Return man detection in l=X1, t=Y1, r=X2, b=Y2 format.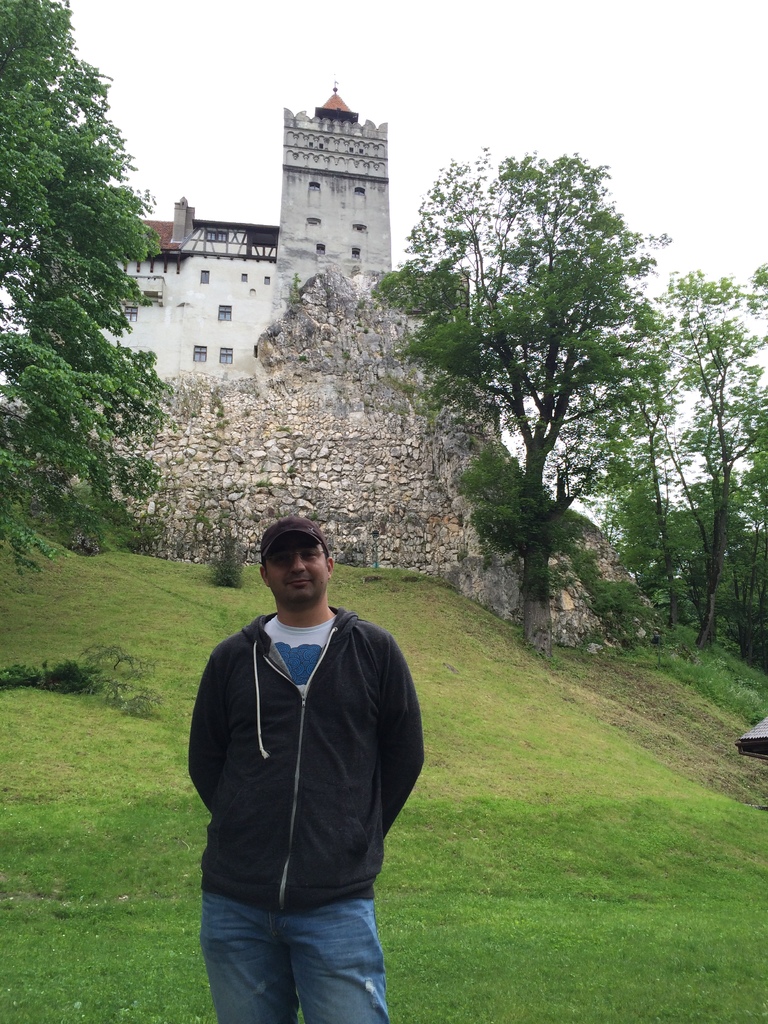
l=180, t=497, r=429, b=1021.
